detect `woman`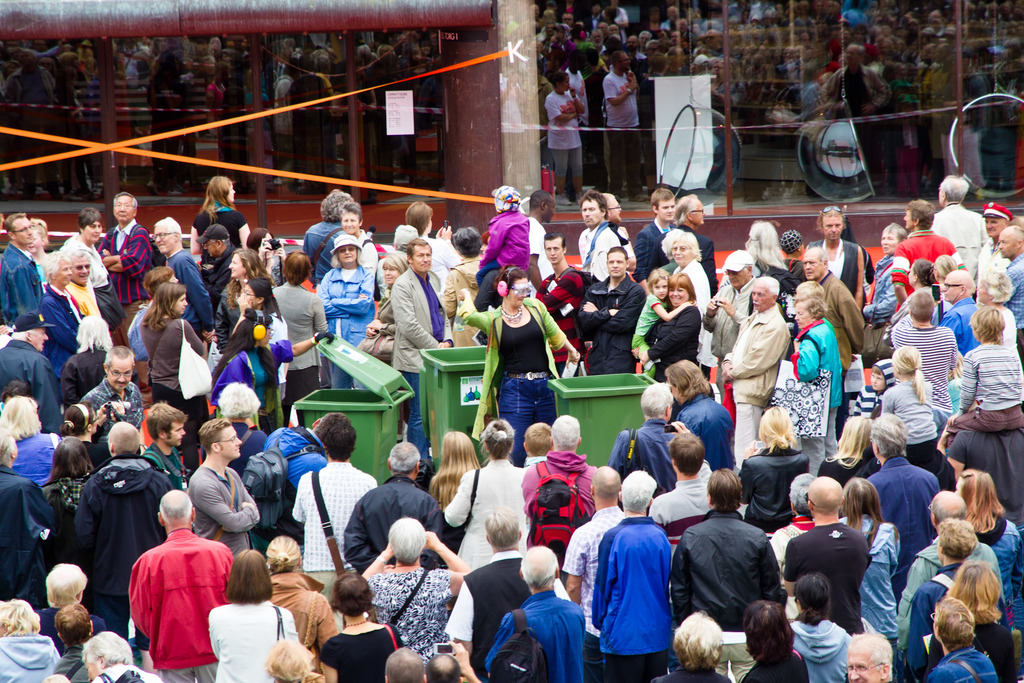
BBox(973, 274, 1020, 370)
